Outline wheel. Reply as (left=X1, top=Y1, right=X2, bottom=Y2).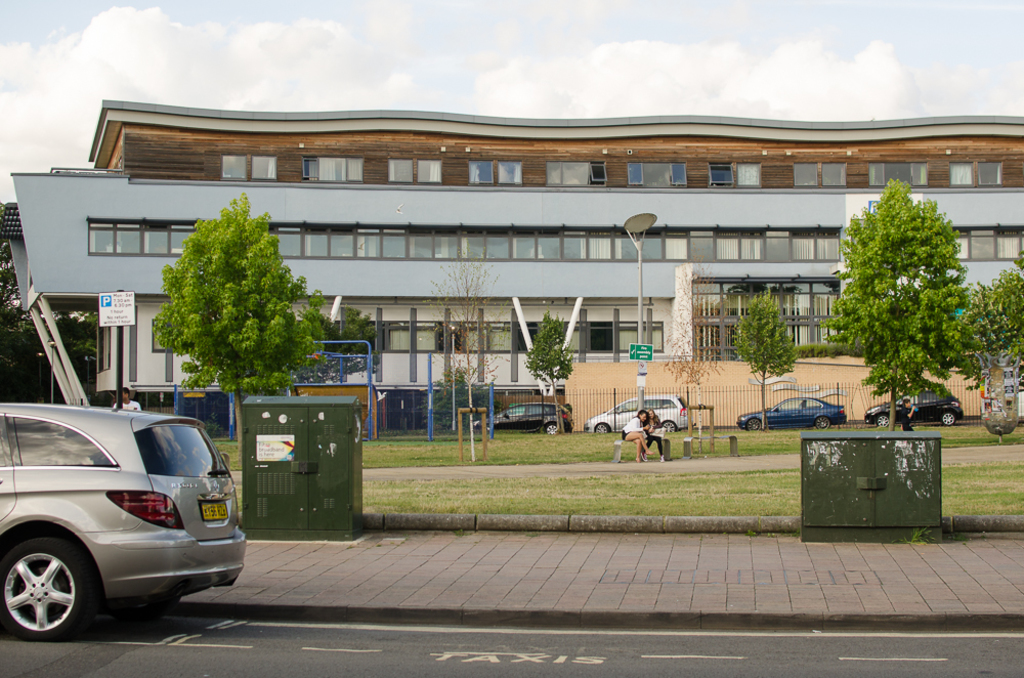
(left=872, top=413, right=891, bottom=425).
